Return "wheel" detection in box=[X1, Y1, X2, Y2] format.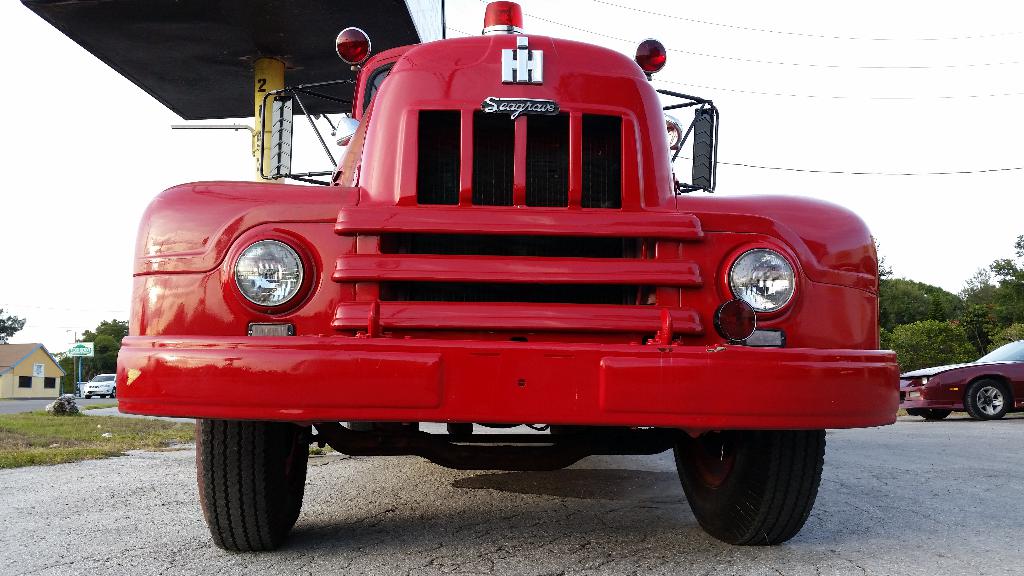
box=[86, 392, 92, 402].
